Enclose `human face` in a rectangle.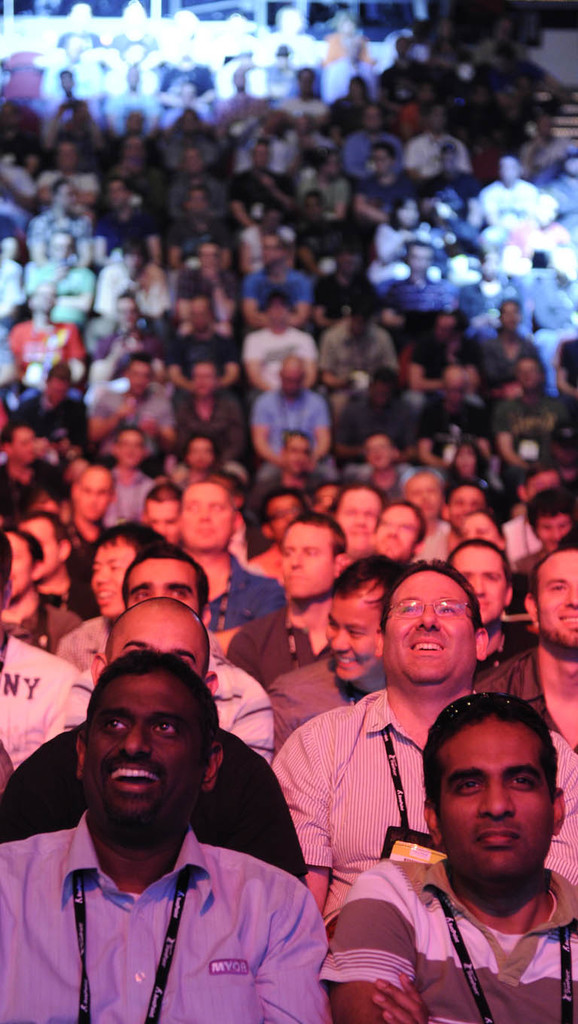
box(129, 559, 199, 611).
